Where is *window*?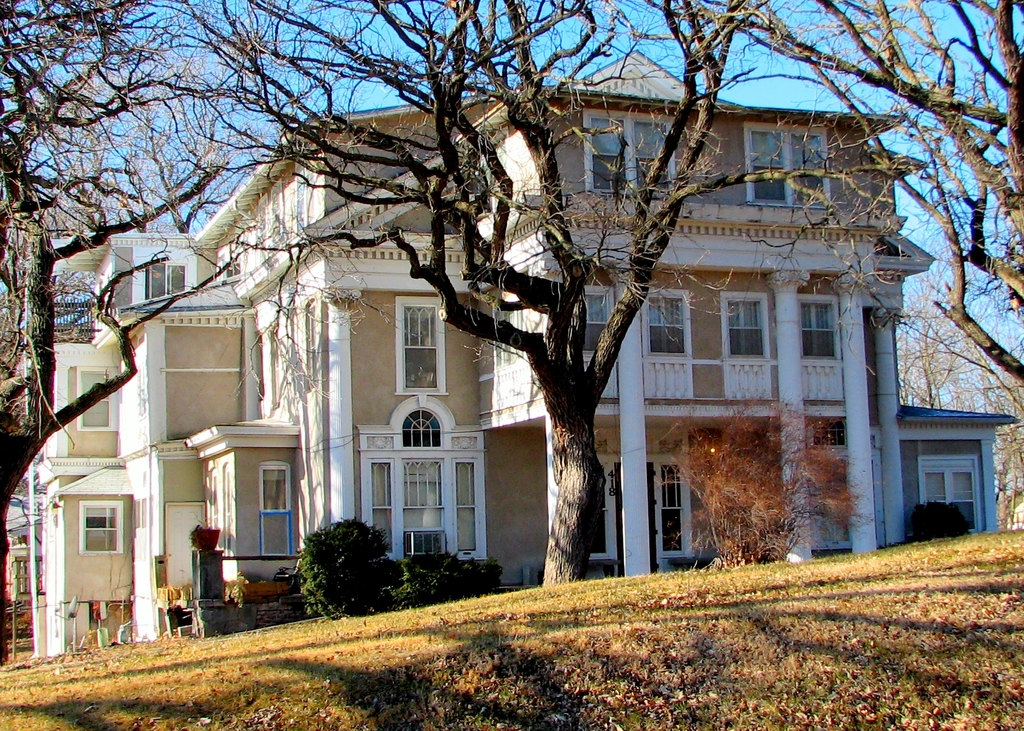
left=262, top=463, right=294, bottom=559.
